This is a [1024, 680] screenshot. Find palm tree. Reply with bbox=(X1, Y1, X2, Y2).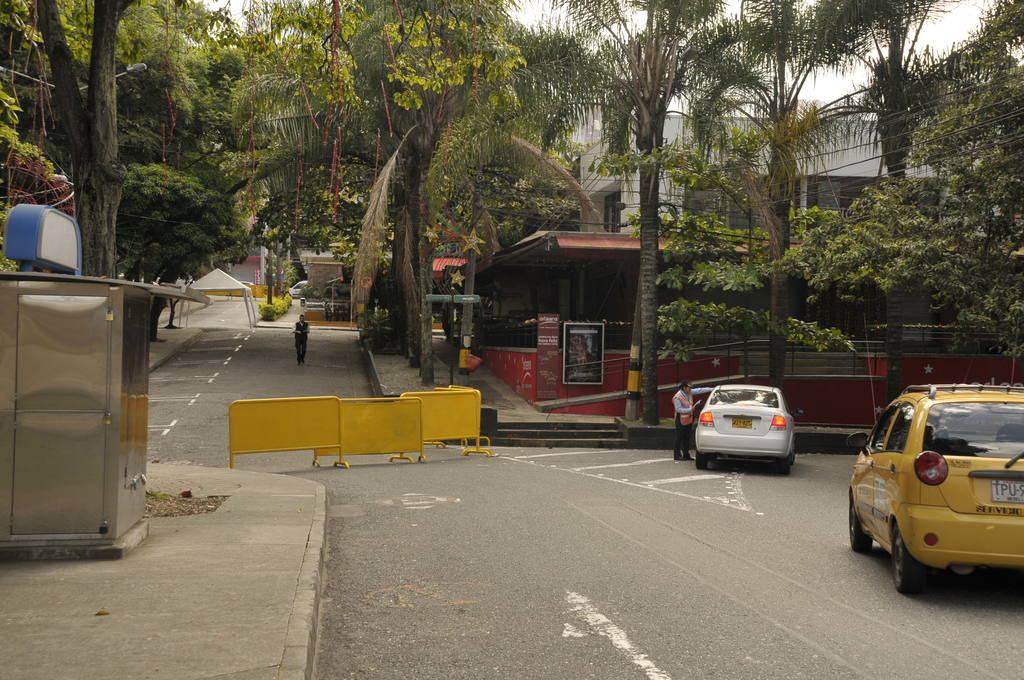
bbox=(244, 35, 414, 294).
